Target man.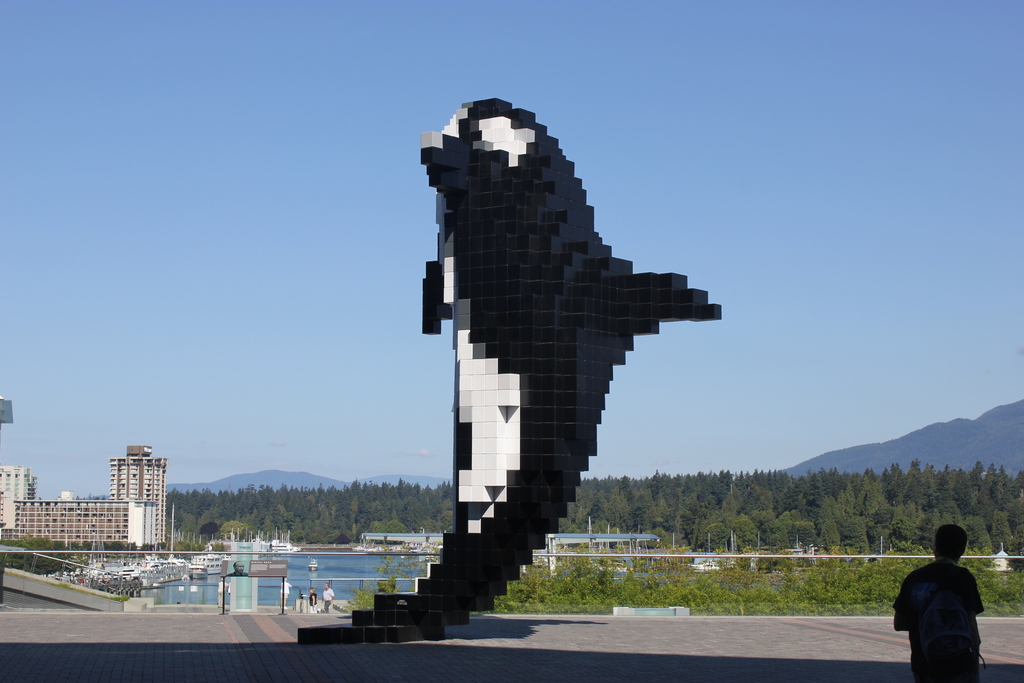
Target region: BBox(321, 583, 335, 613).
